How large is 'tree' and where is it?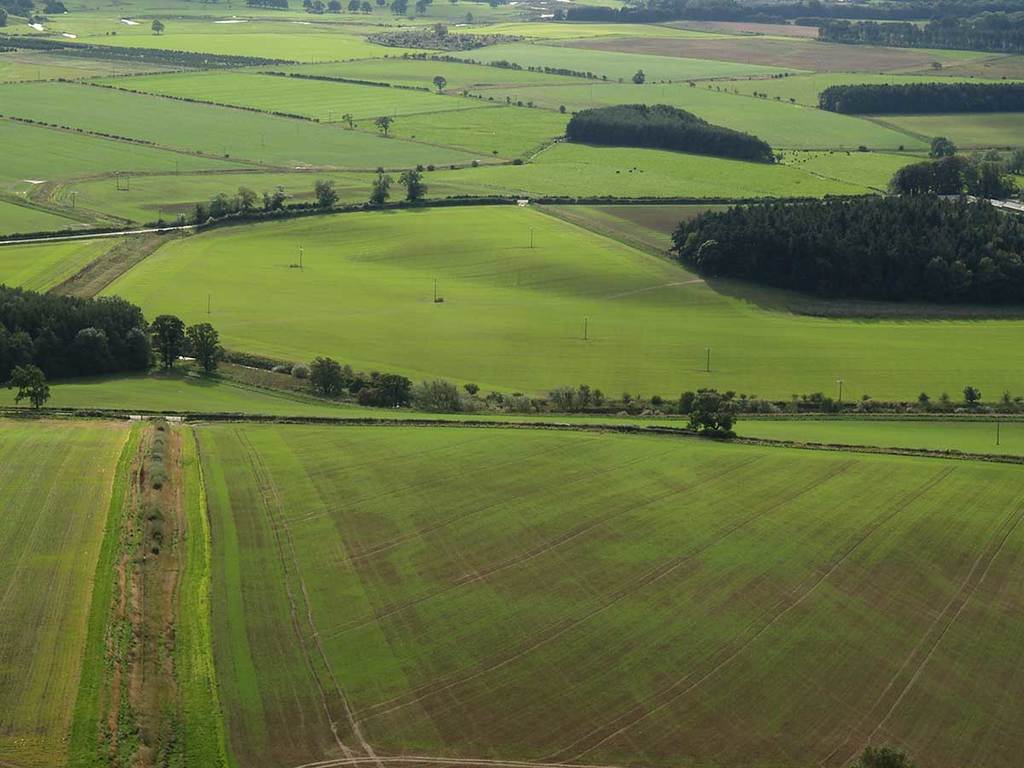
Bounding box: bbox=(962, 385, 980, 406).
